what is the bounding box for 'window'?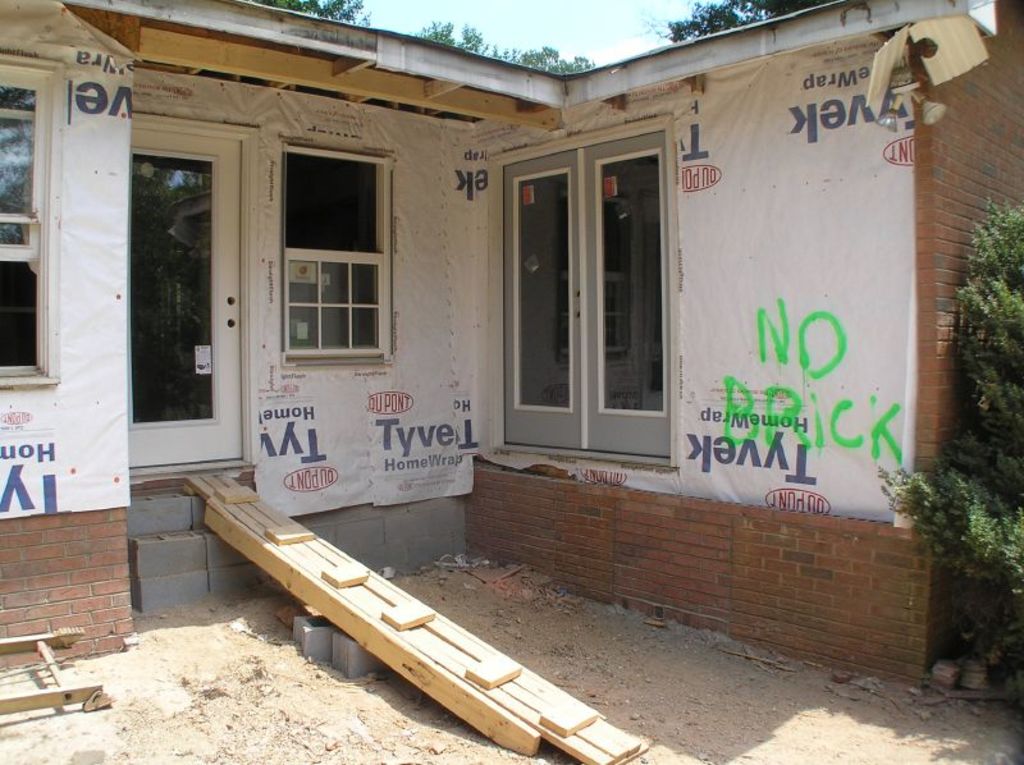
rect(0, 50, 64, 389).
